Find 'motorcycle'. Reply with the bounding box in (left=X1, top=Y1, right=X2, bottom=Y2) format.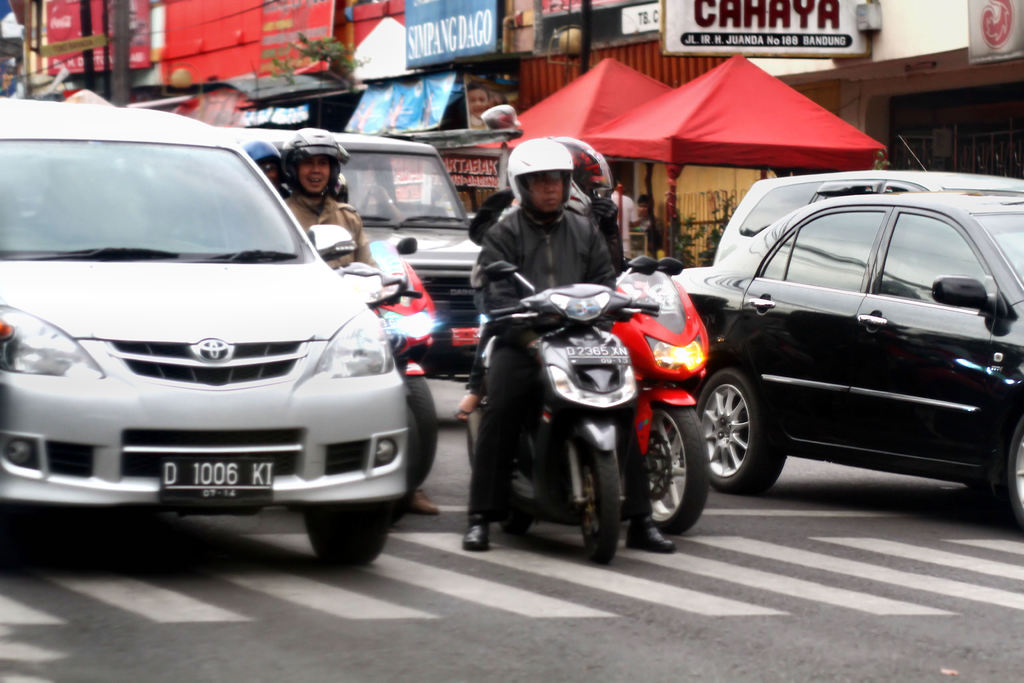
(left=465, top=256, right=707, bottom=535).
